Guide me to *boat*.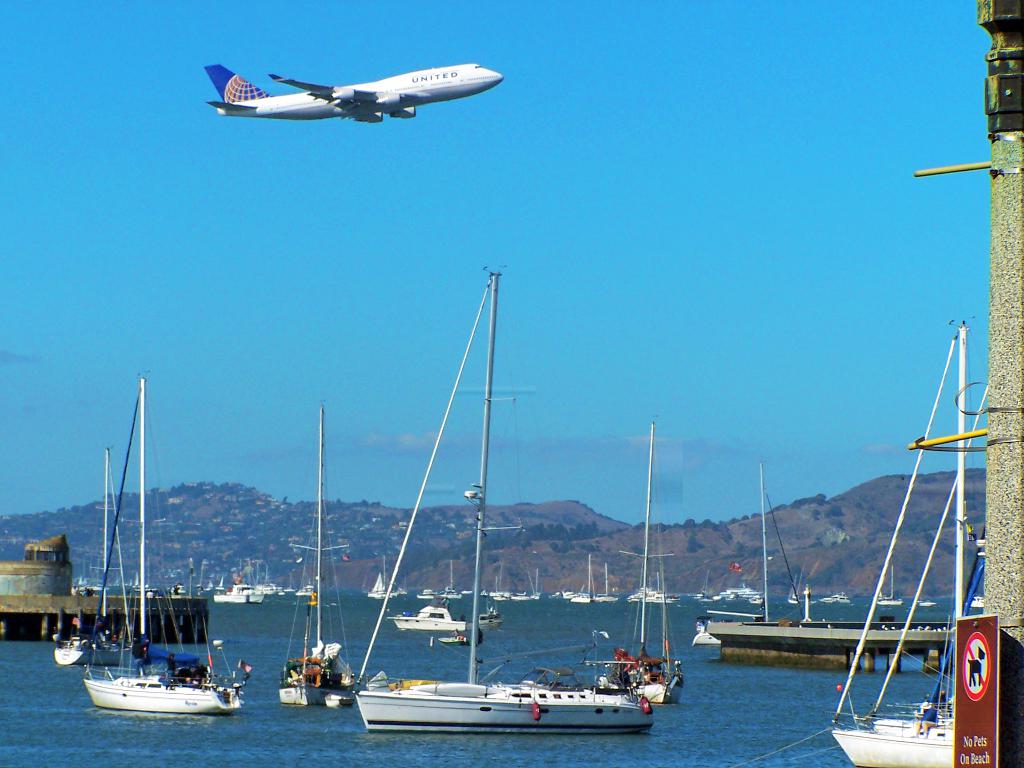
Guidance: crop(969, 591, 980, 611).
